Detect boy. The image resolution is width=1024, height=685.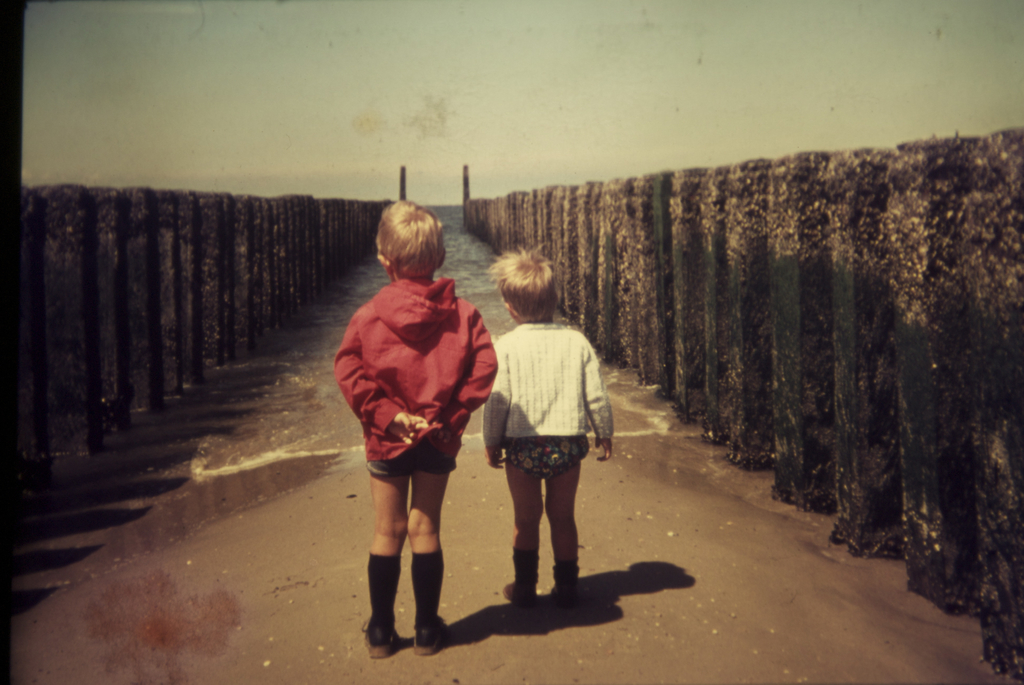
320, 199, 498, 645.
